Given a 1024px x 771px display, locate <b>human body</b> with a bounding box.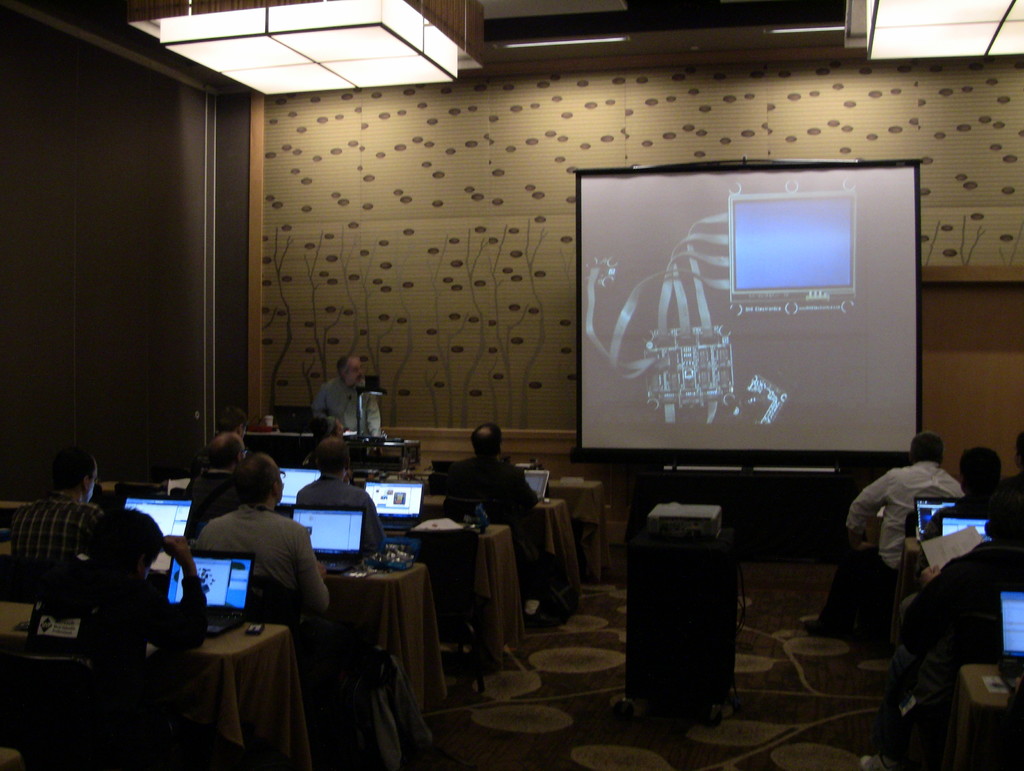
Located: region(186, 431, 248, 537).
